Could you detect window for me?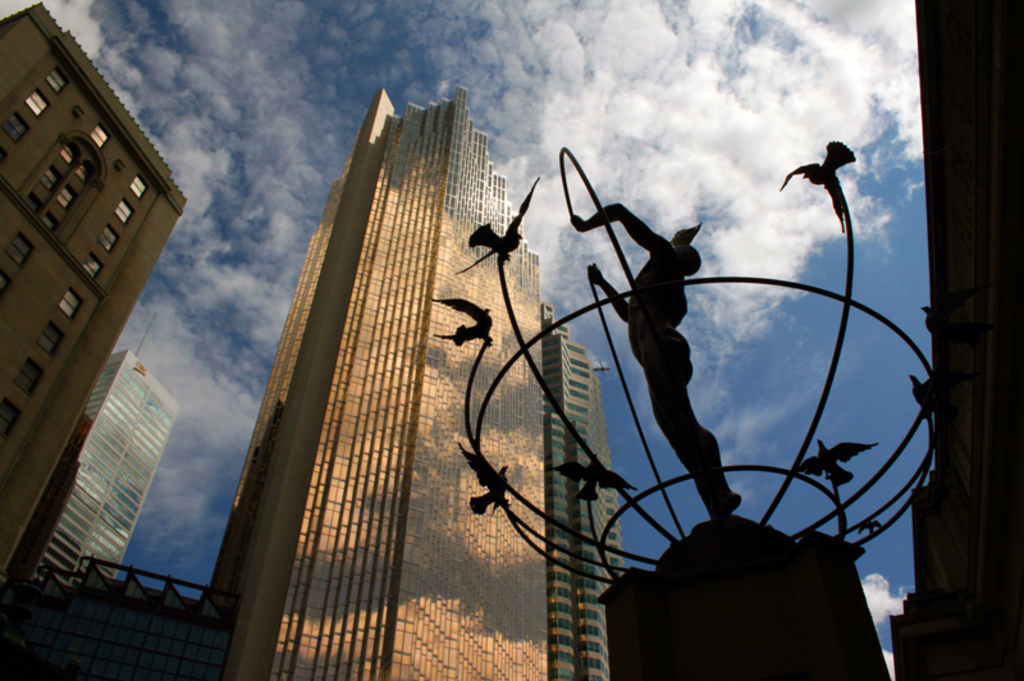
Detection result: rect(23, 125, 108, 233).
